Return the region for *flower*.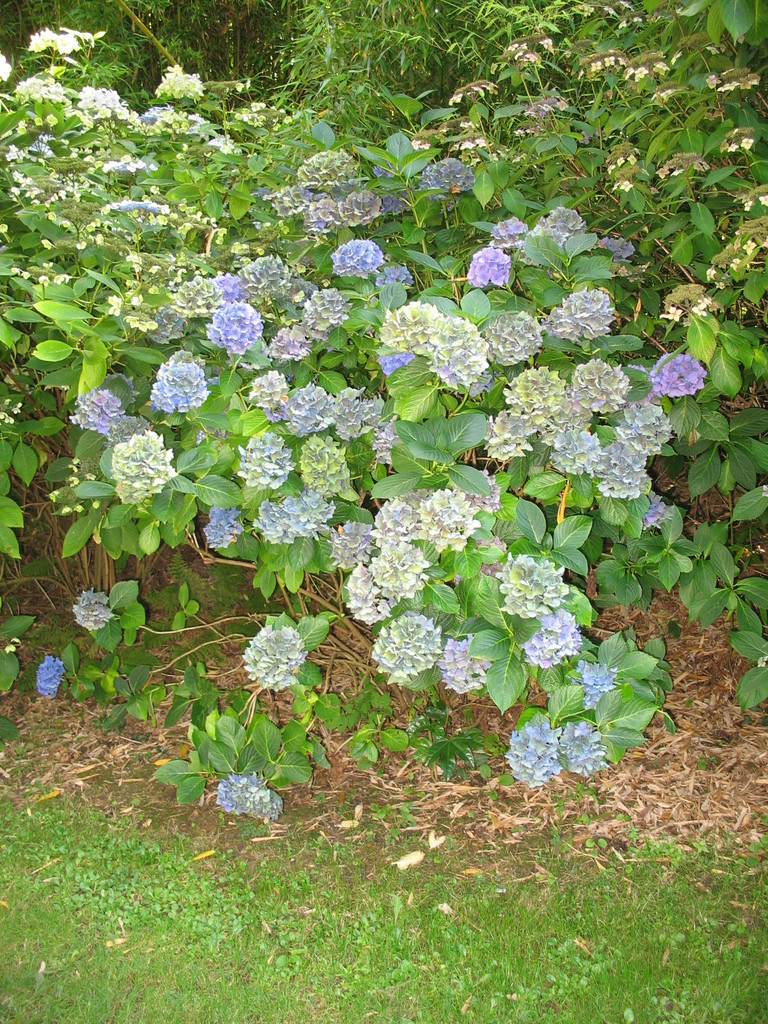
pyautogui.locateOnScreen(216, 781, 286, 821).
